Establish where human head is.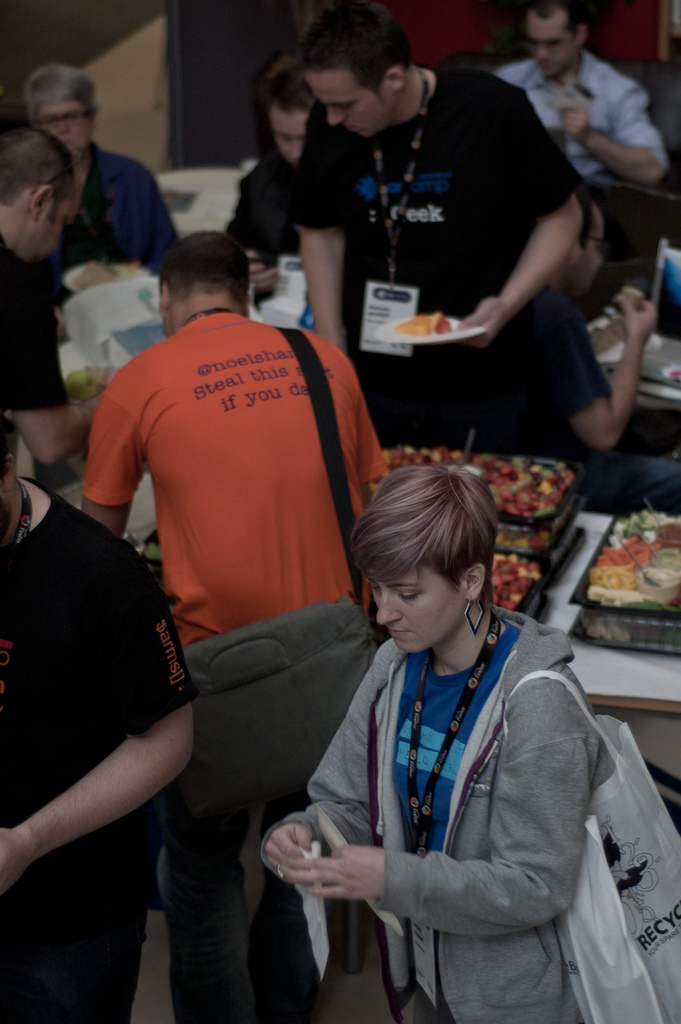
Established at bbox(354, 463, 492, 655).
